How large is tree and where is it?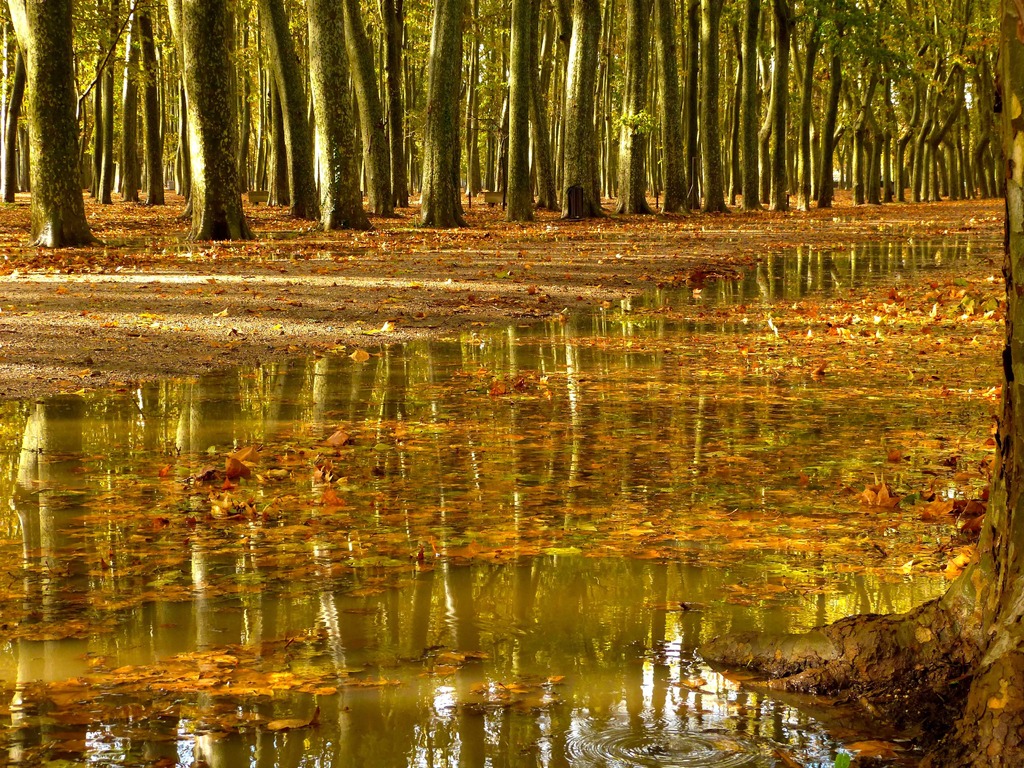
Bounding box: crop(505, 0, 547, 223).
